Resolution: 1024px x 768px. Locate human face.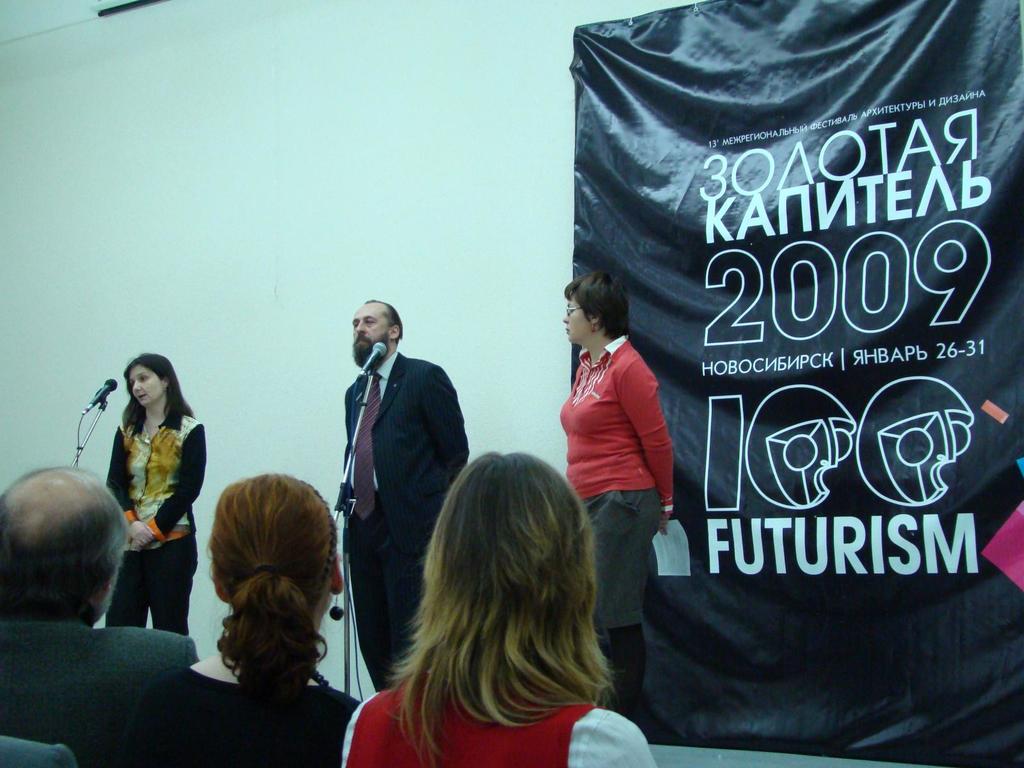
crop(128, 364, 164, 407).
